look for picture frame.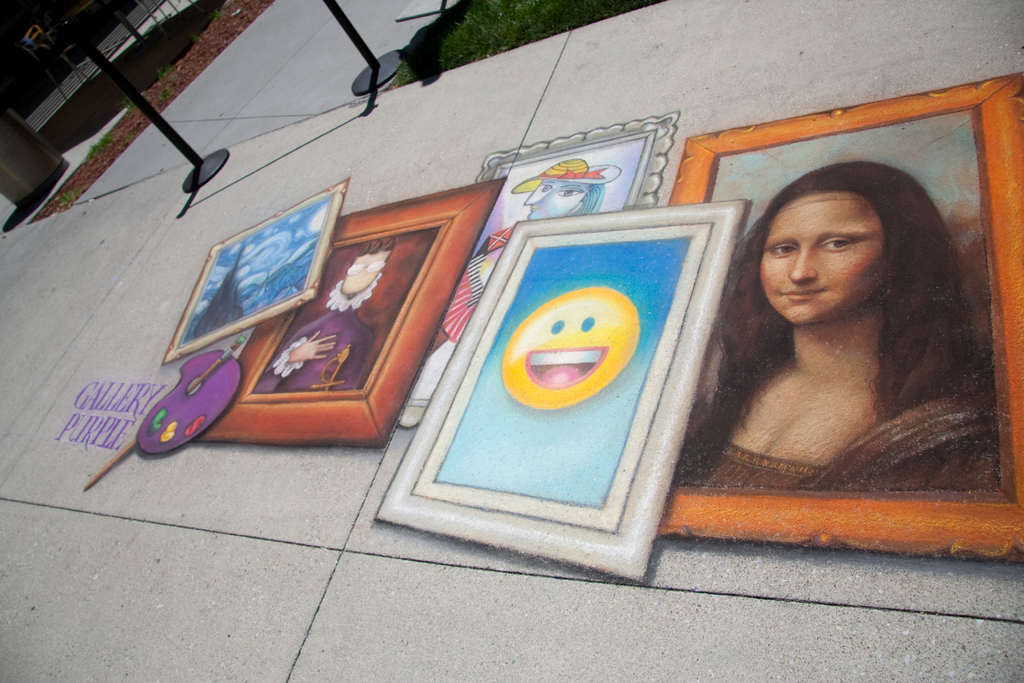
Found: 374,198,751,584.
